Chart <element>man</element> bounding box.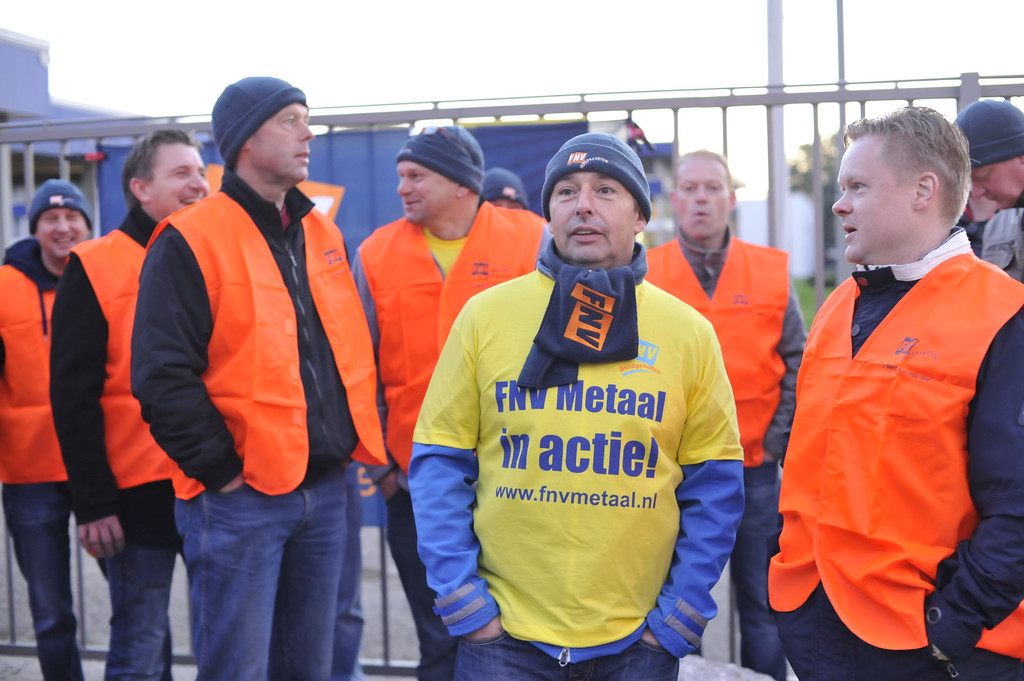
Charted: bbox=[950, 99, 1023, 287].
